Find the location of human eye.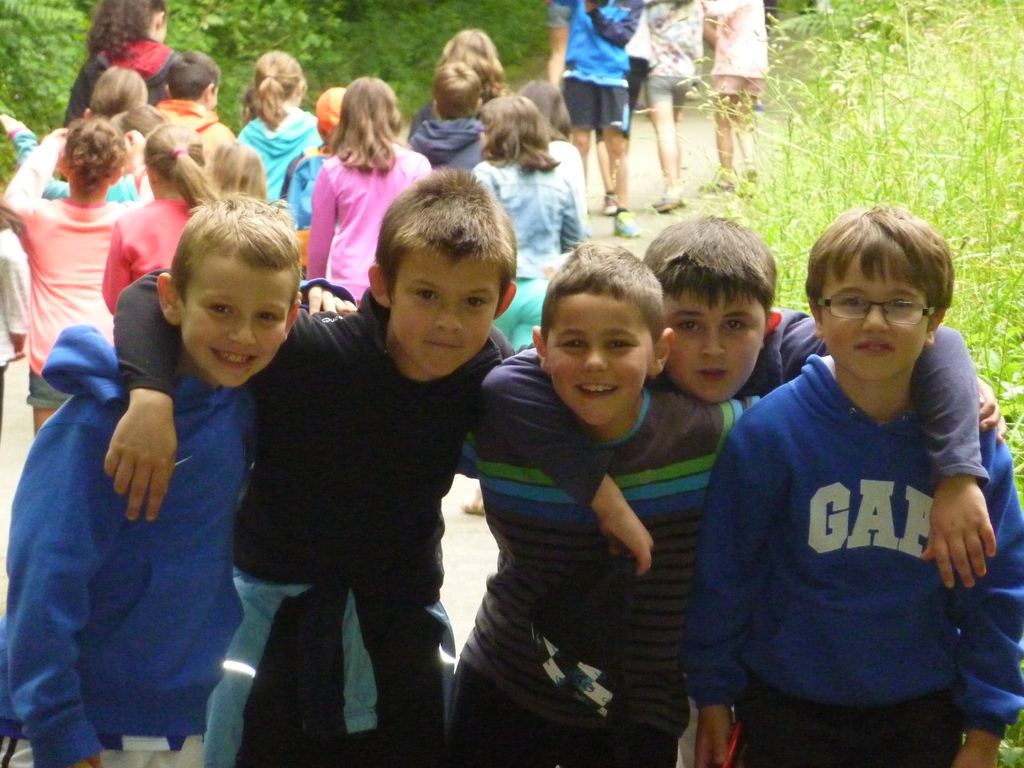
Location: [724,319,746,335].
